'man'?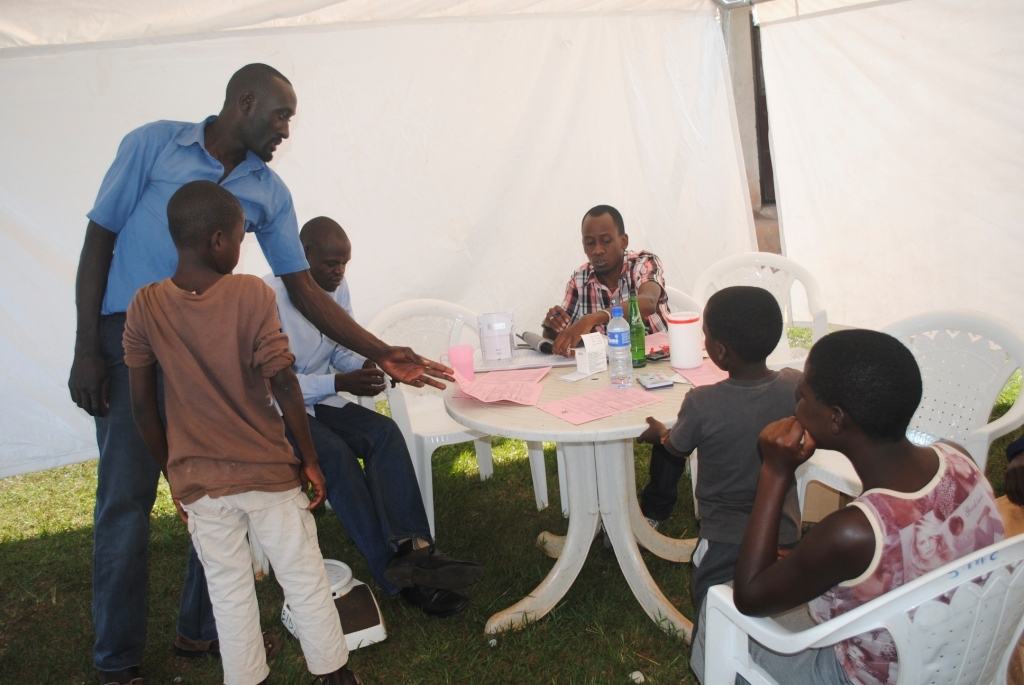
bbox(251, 212, 495, 618)
